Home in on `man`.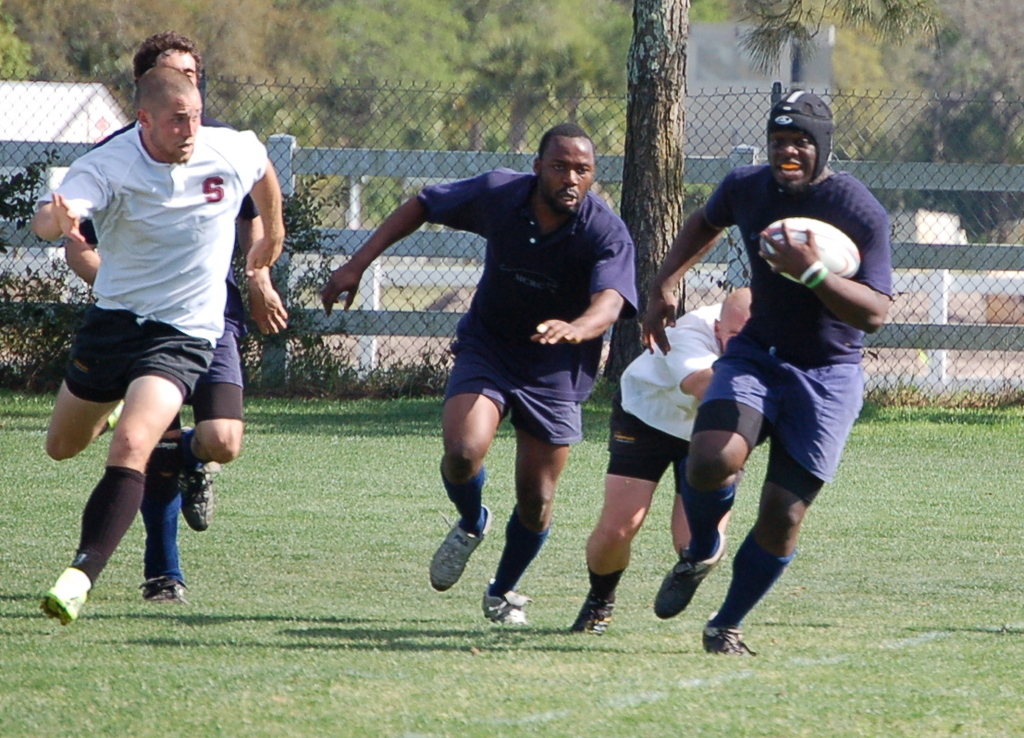
Homed in at 637/85/896/659.
